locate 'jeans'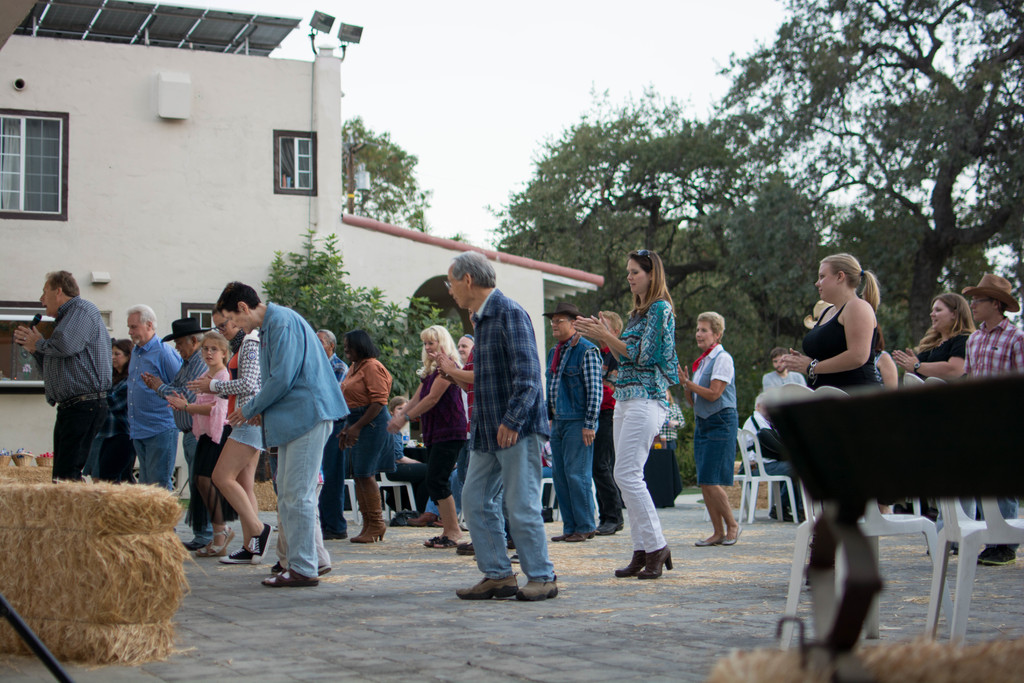
(233, 427, 266, 450)
